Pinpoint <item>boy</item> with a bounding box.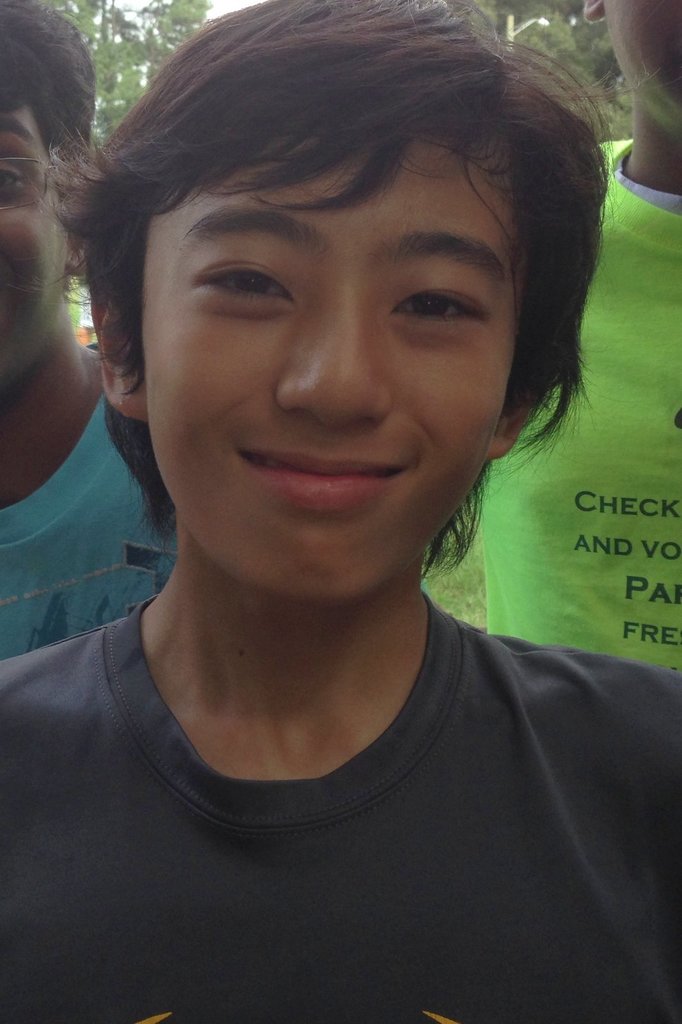
crop(8, 0, 183, 652).
